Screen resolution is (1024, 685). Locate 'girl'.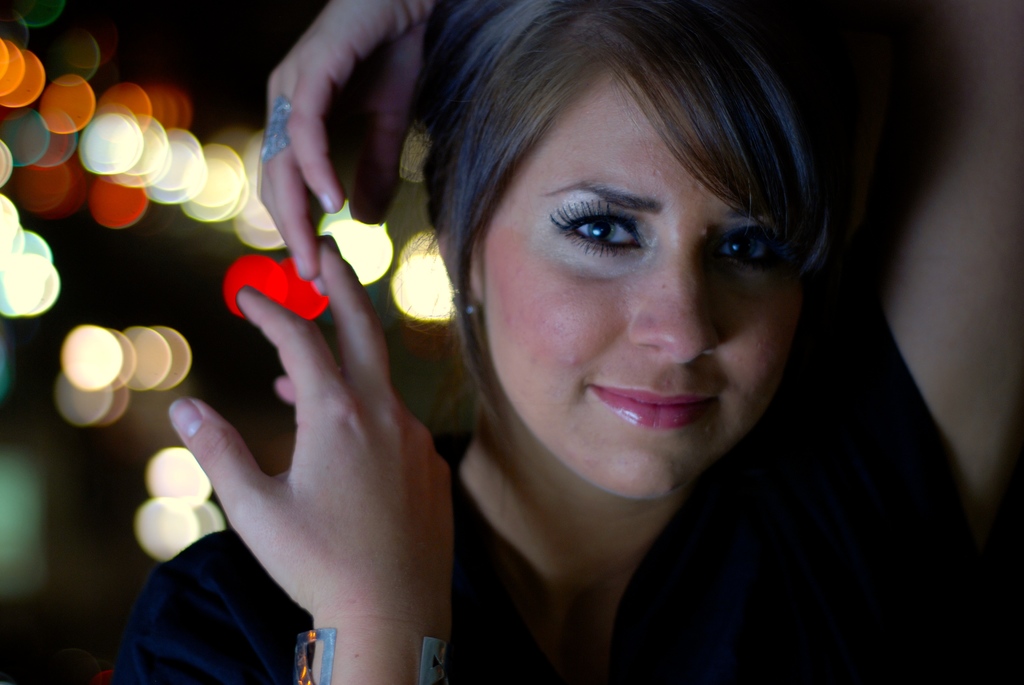
box=[166, 1, 1023, 684].
